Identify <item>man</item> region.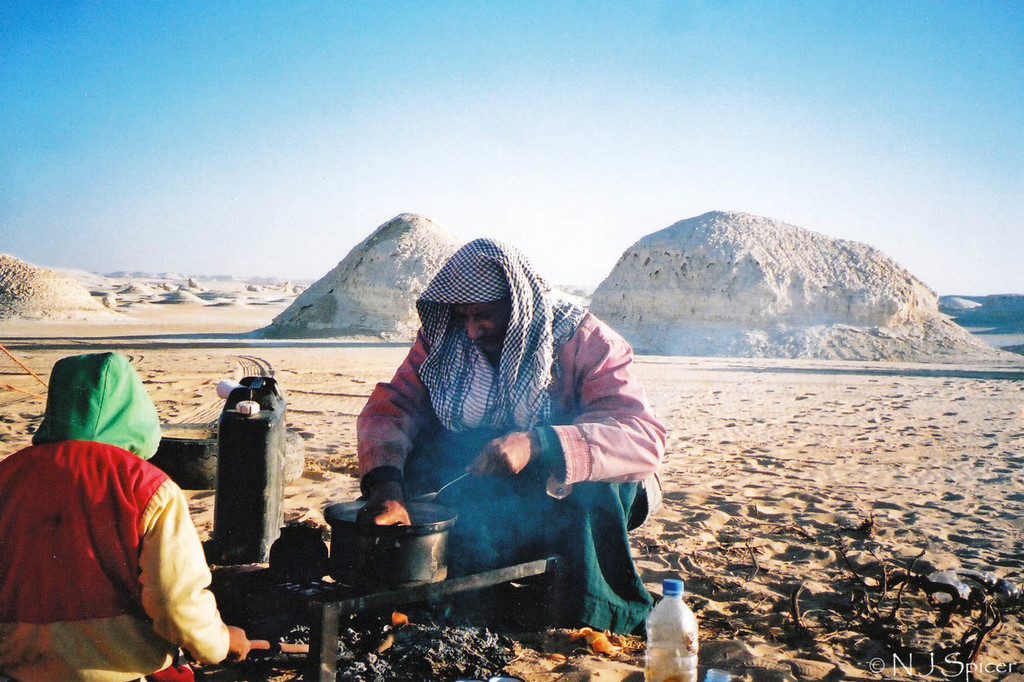
Region: [278, 248, 659, 628].
